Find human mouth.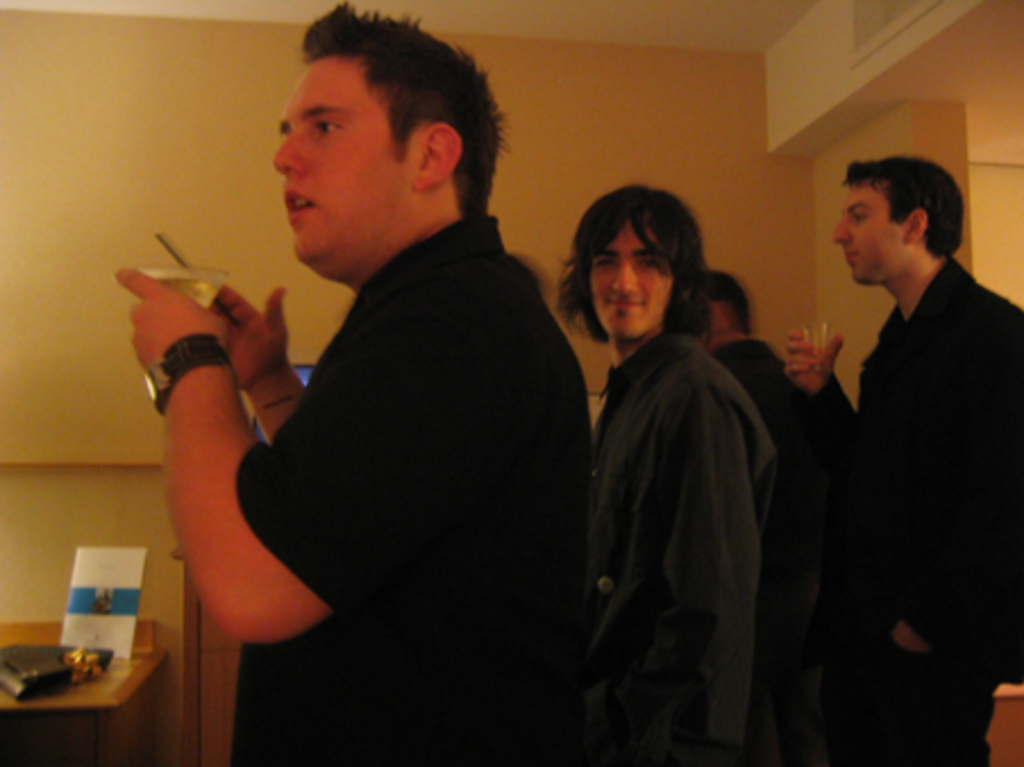
{"x1": 840, "y1": 243, "x2": 861, "y2": 272}.
